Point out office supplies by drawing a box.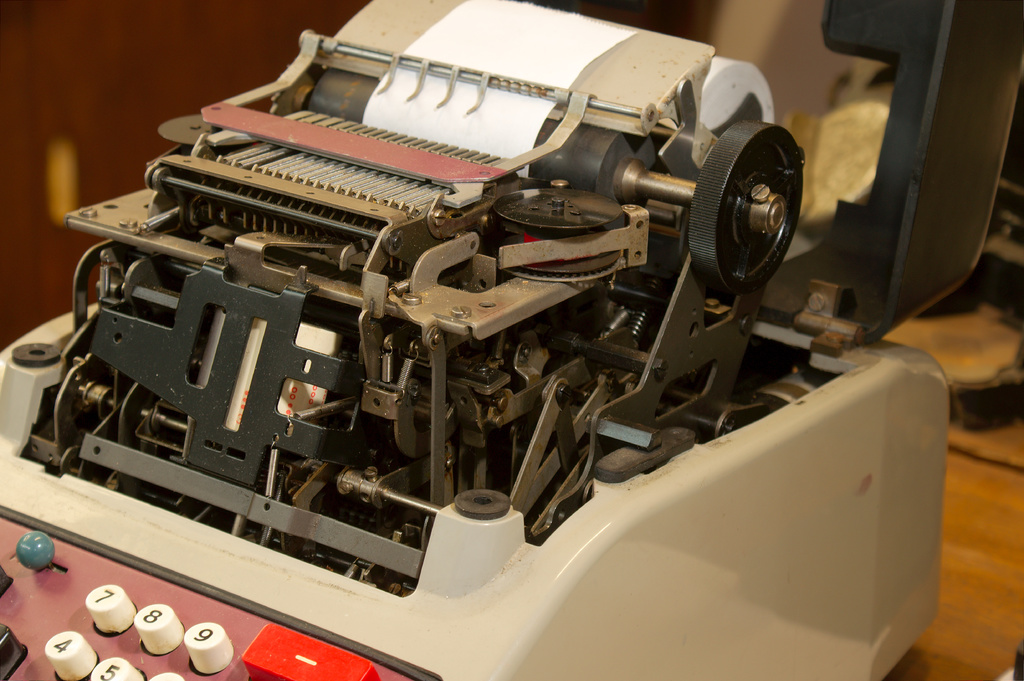
(0, 0, 950, 680).
